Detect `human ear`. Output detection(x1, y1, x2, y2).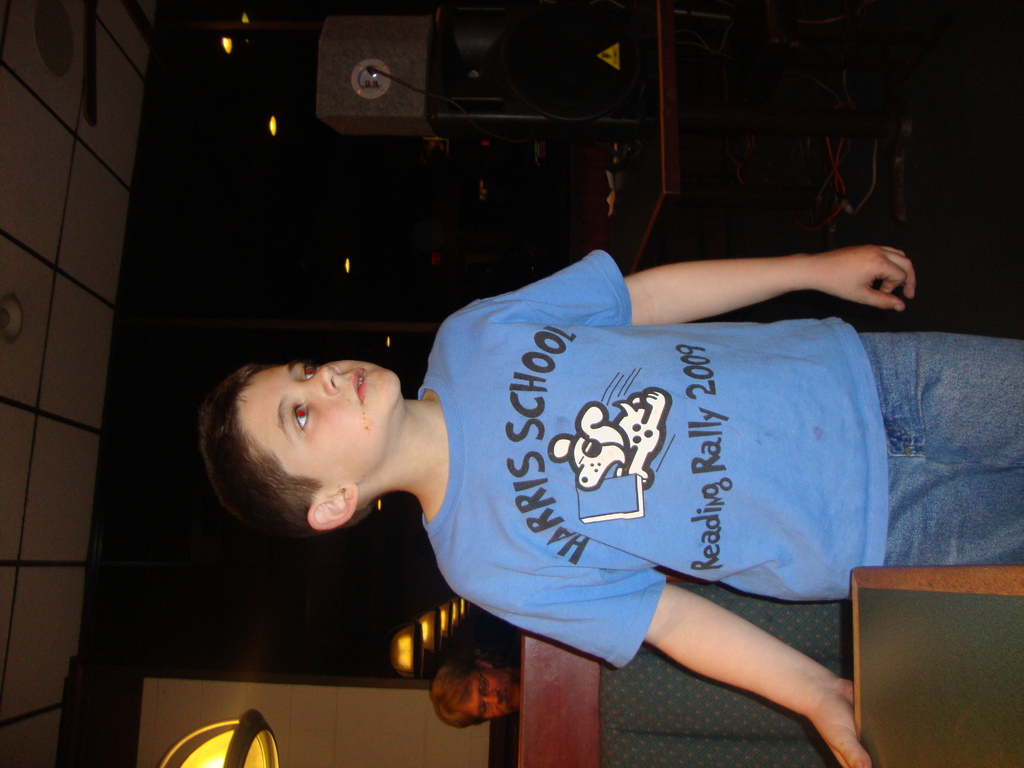
detection(477, 659, 493, 667).
